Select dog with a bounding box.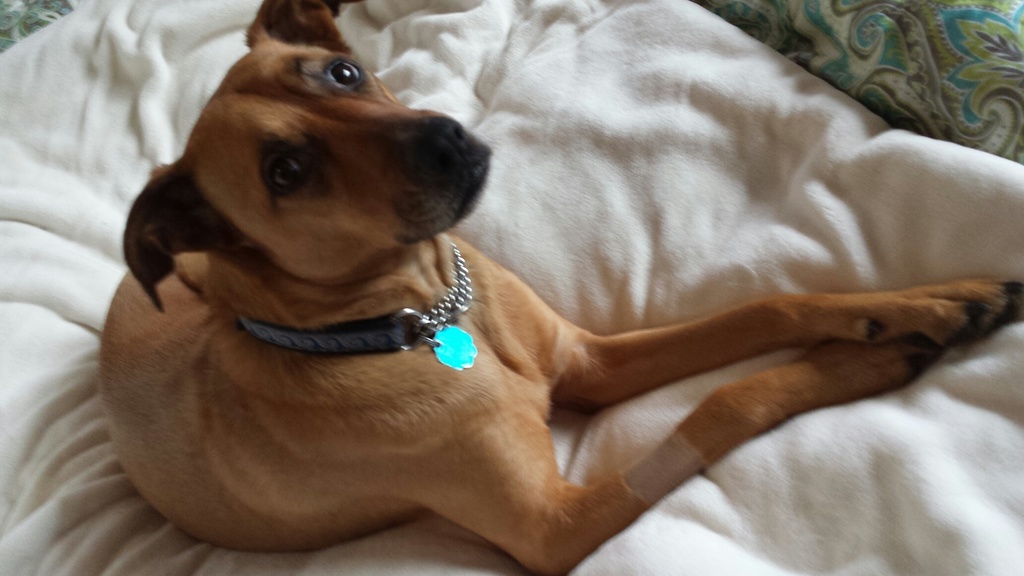
<box>99,0,1023,575</box>.
